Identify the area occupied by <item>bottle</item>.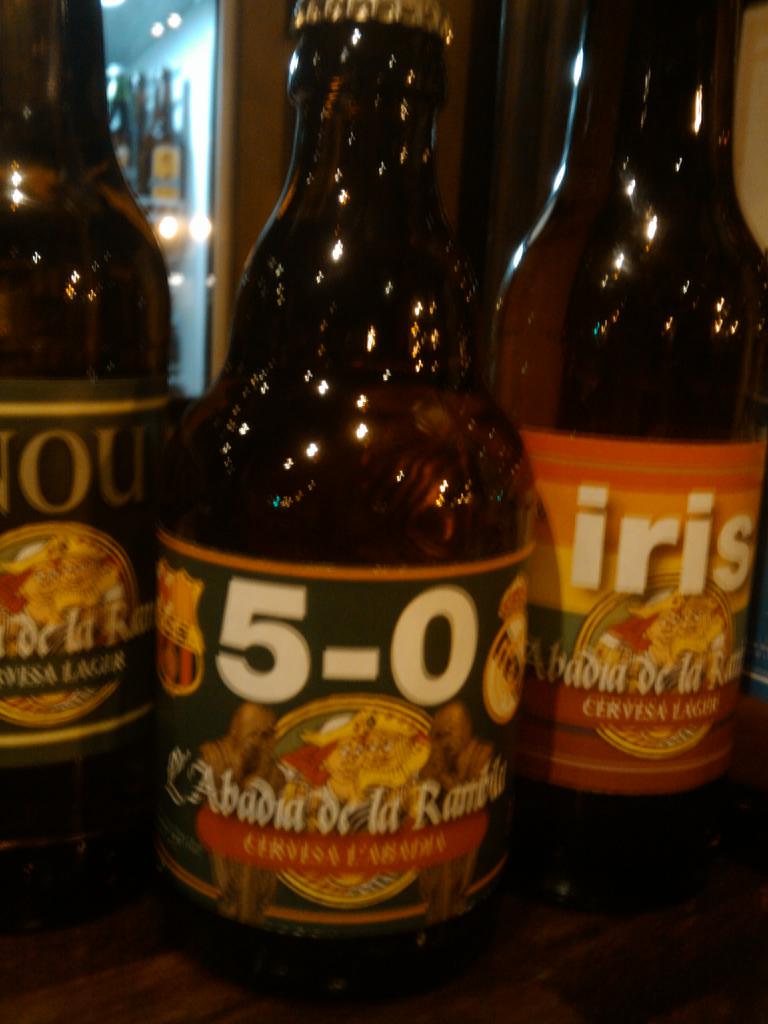
Area: [x1=0, y1=0, x2=180, y2=993].
